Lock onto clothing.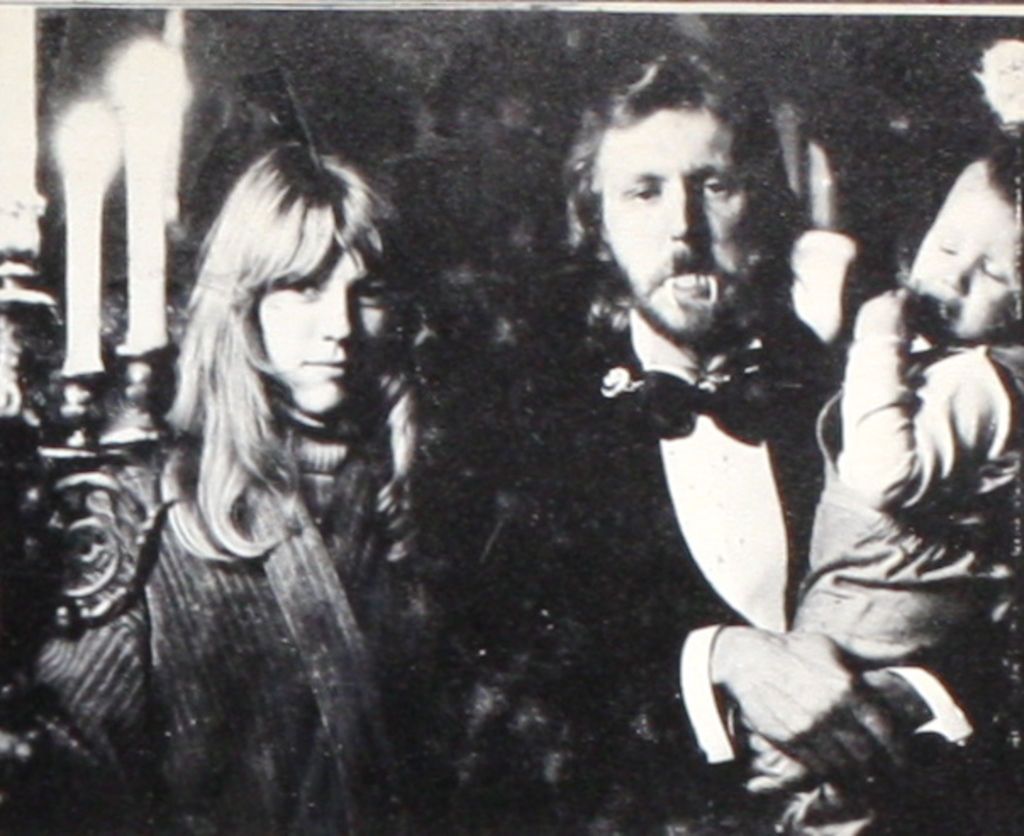
Locked: locate(471, 305, 826, 831).
